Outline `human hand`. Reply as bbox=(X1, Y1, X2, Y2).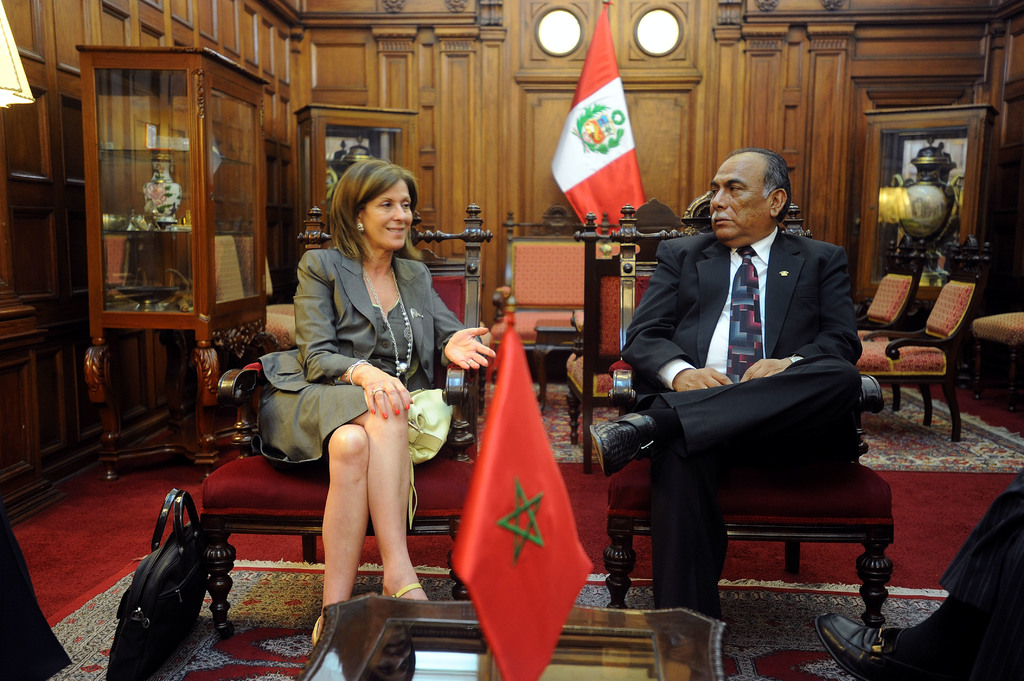
bbox=(356, 369, 415, 419).
